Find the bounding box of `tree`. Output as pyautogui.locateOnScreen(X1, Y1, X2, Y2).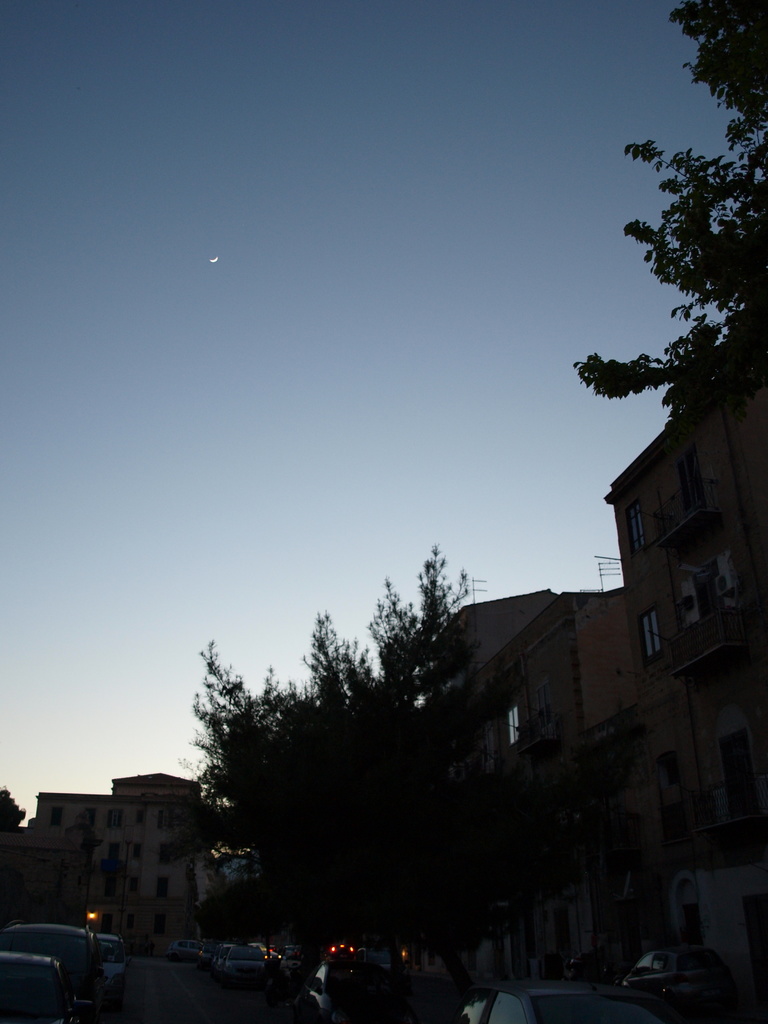
pyautogui.locateOnScreen(572, 0, 767, 448).
